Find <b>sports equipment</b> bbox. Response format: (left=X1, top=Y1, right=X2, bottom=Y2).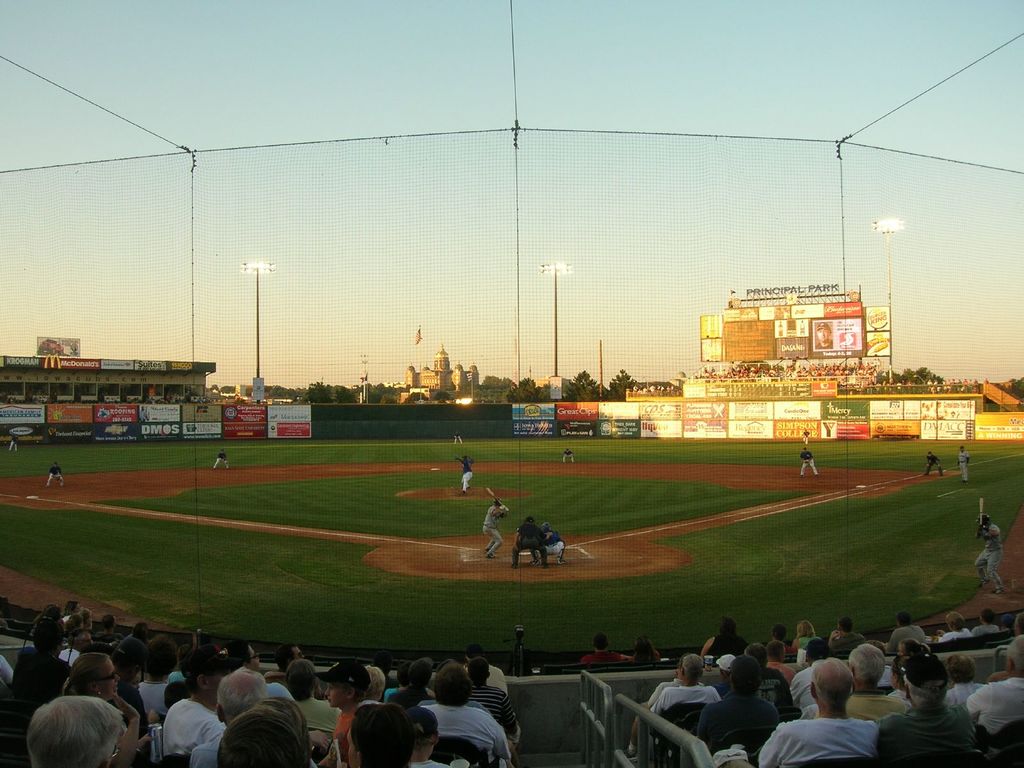
(left=486, top=483, right=513, bottom=513).
